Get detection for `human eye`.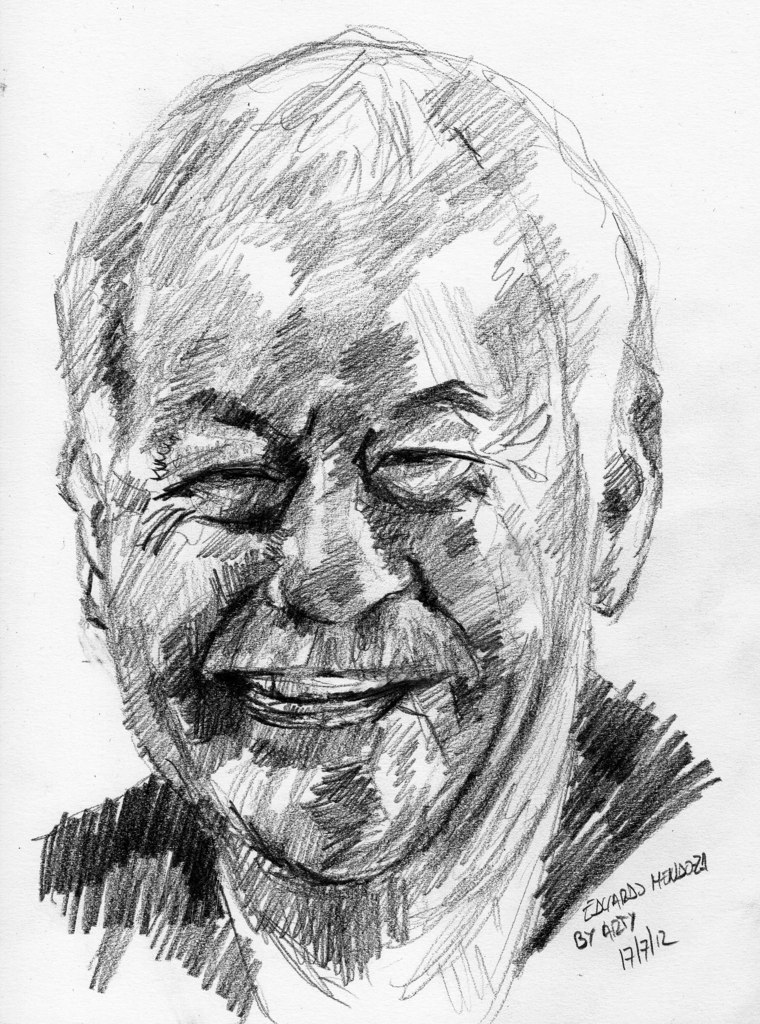
Detection: {"left": 369, "top": 441, "right": 477, "bottom": 506}.
